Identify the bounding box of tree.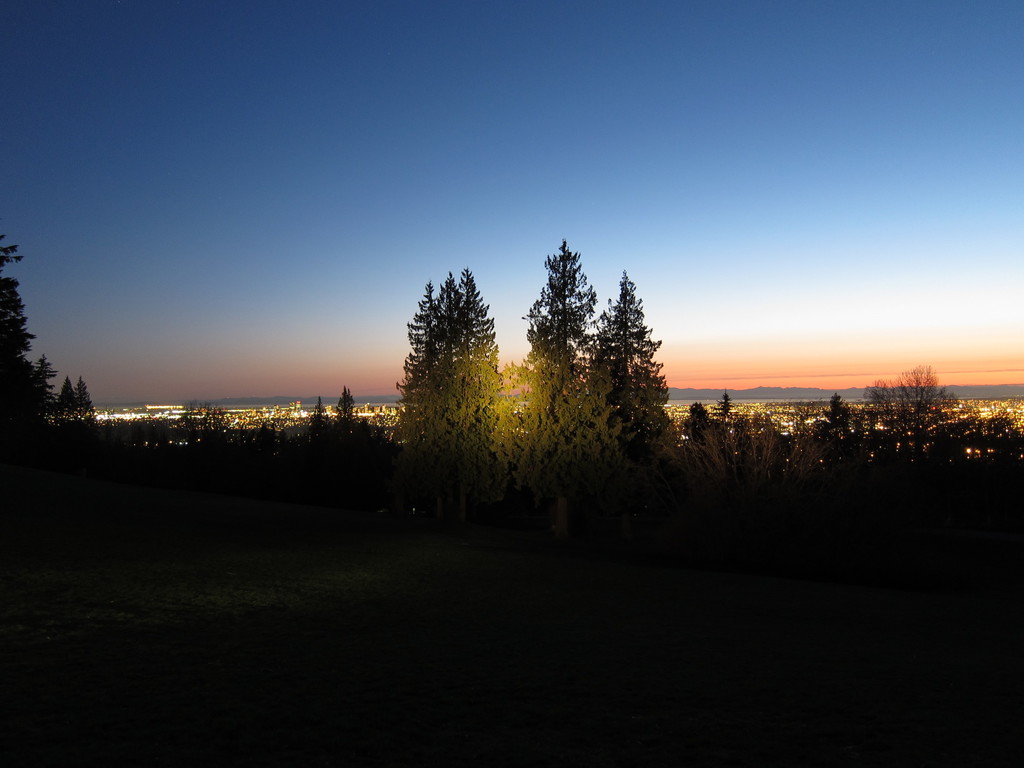
<box>591,268,676,461</box>.
